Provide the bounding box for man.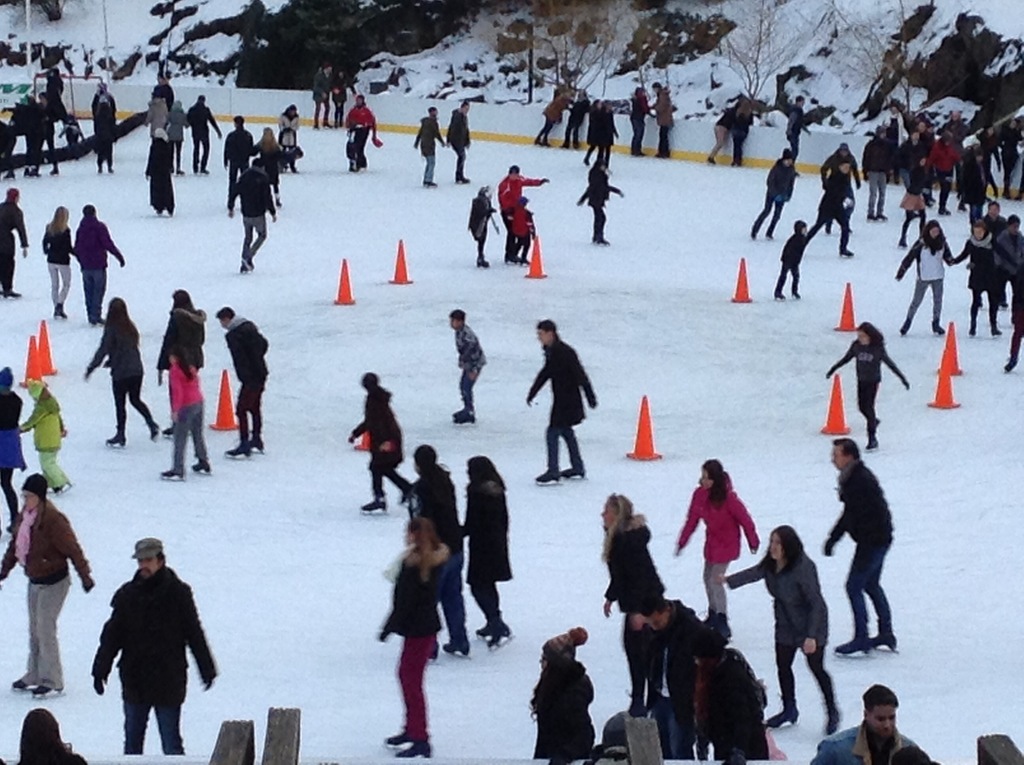
[x1=86, y1=536, x2=207, y2=756].
